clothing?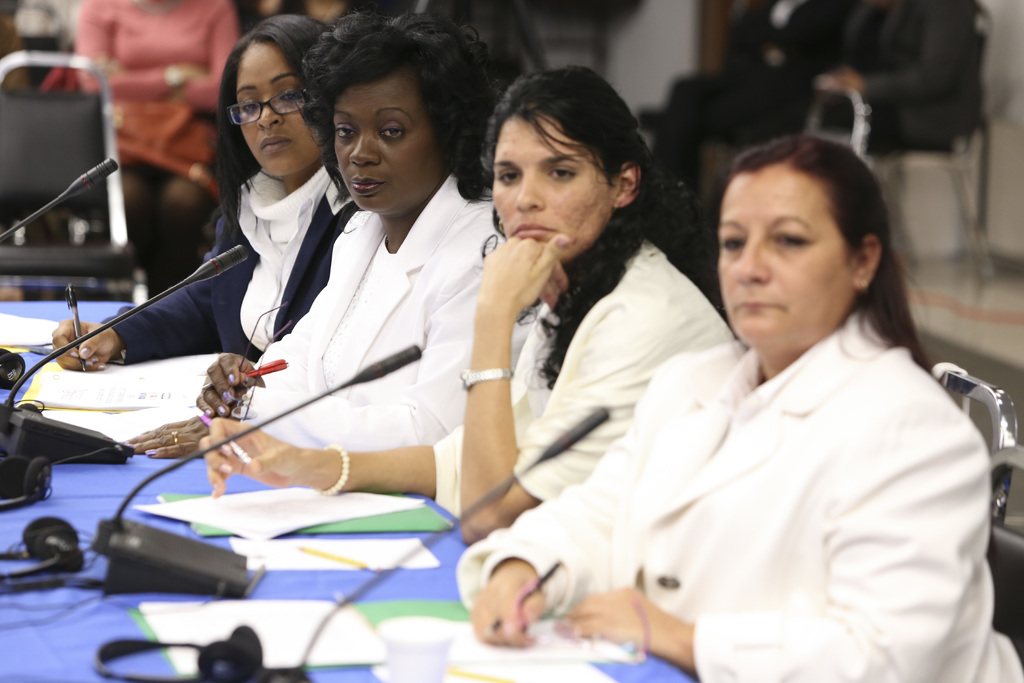
bbox(391, 213, 742, 534)
